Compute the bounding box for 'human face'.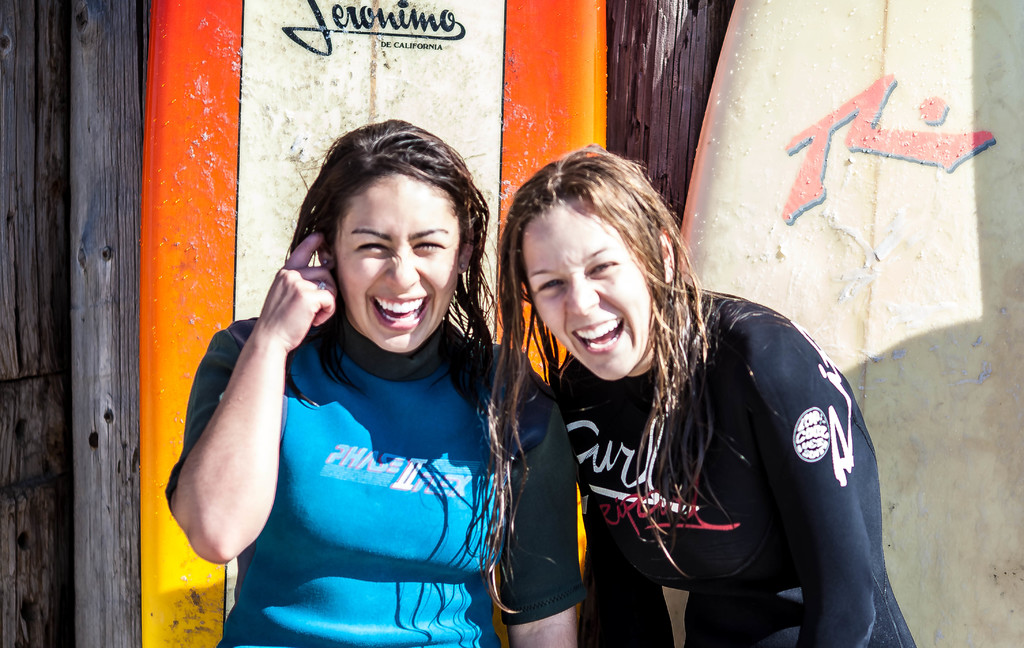
{"x1": 331, "y1": 166, "x2": 462, "y2": 351}.
